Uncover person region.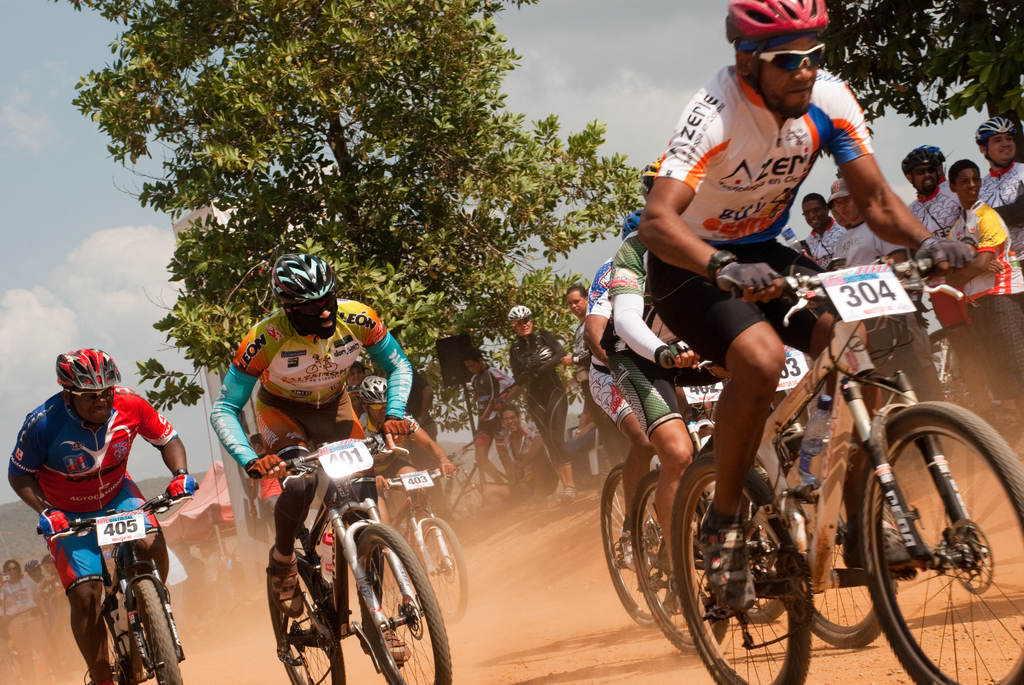
Uncovered: box(628, 0, 996, 614).
